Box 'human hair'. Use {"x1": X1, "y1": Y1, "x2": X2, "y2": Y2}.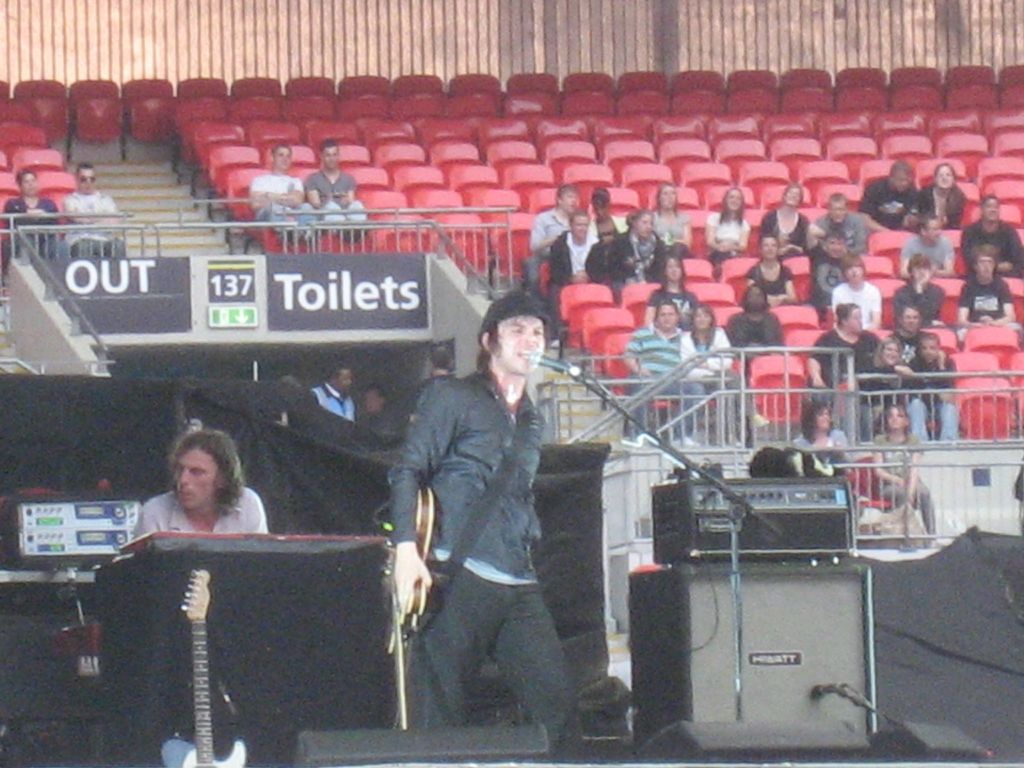
{"x1": 837, "y1": 300, "x2": 861, "y2": 324}.
